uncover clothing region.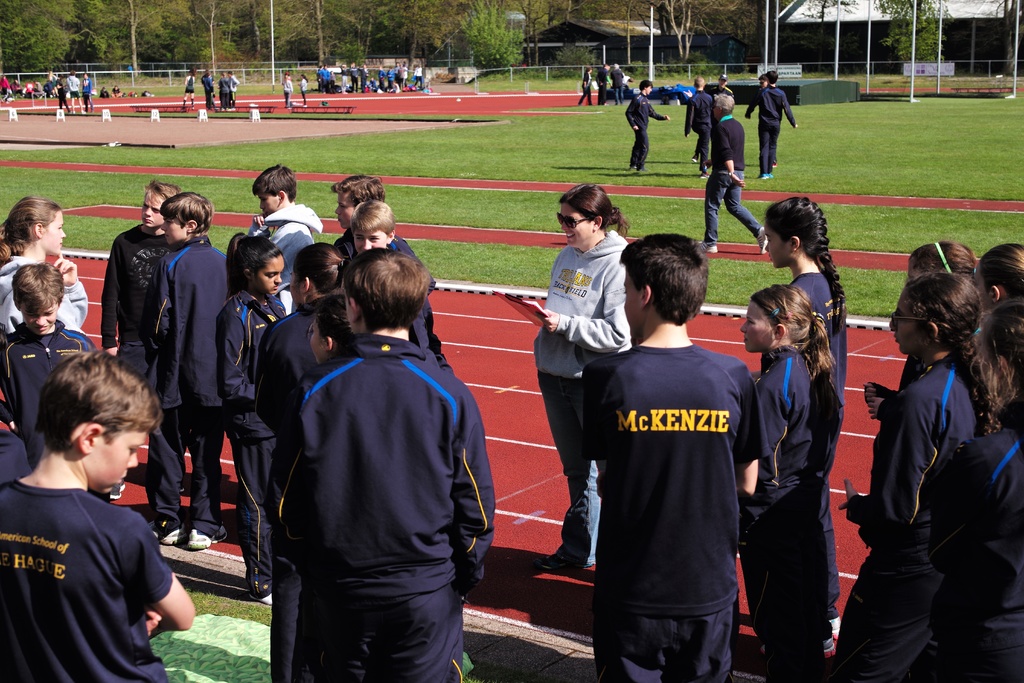
Uncovered: <bbox>0, 420, 19, 482</bbox>.
